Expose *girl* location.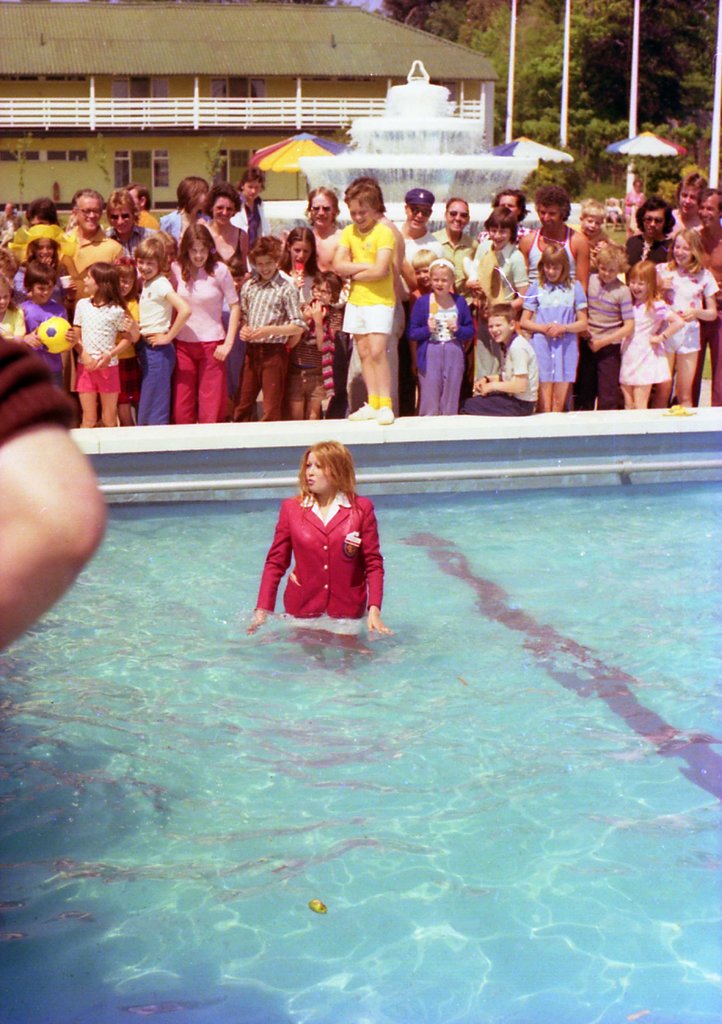
Exposed at detection(620, 259, 678, 404).
